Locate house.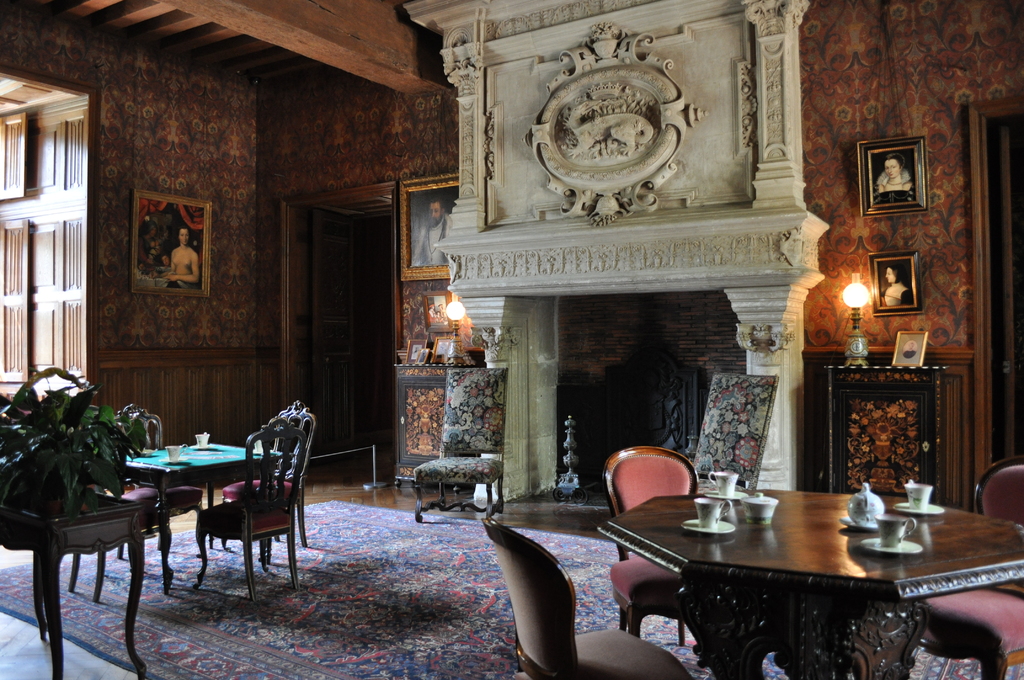
Bounding box: [x1=0, y1=0, x2=981, y2=670].
